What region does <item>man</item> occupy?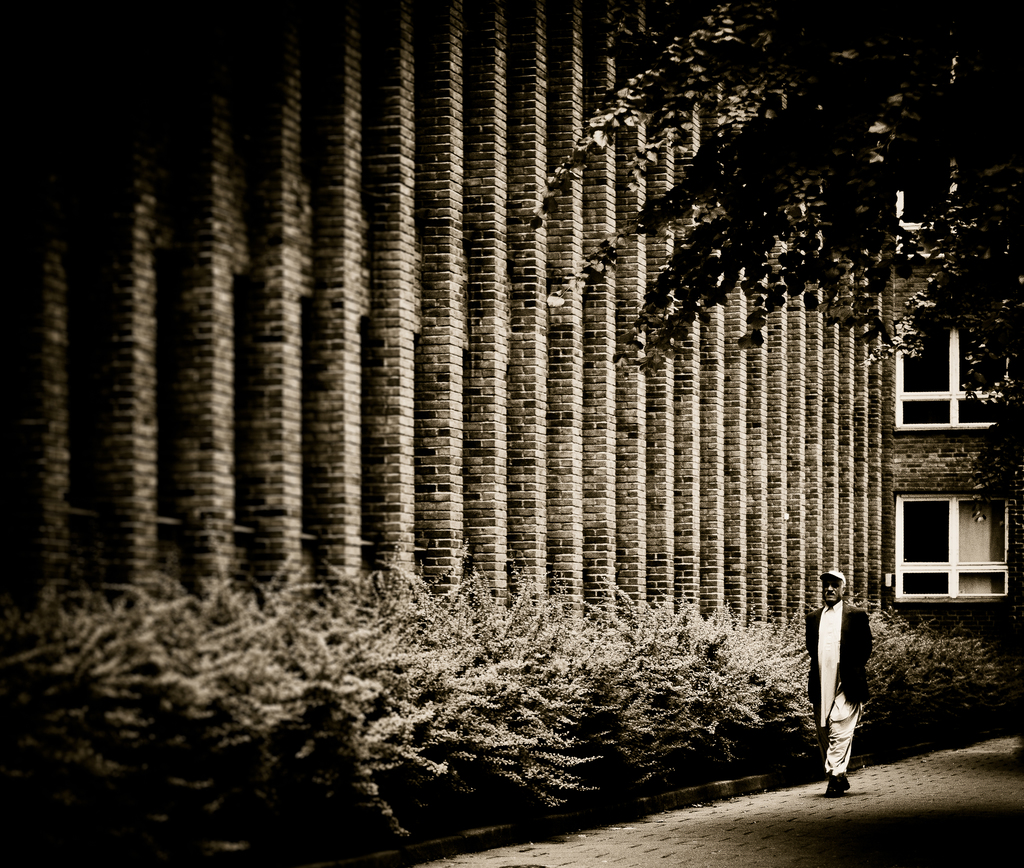
x1=799 y1=572 x2=892 y2=789.
